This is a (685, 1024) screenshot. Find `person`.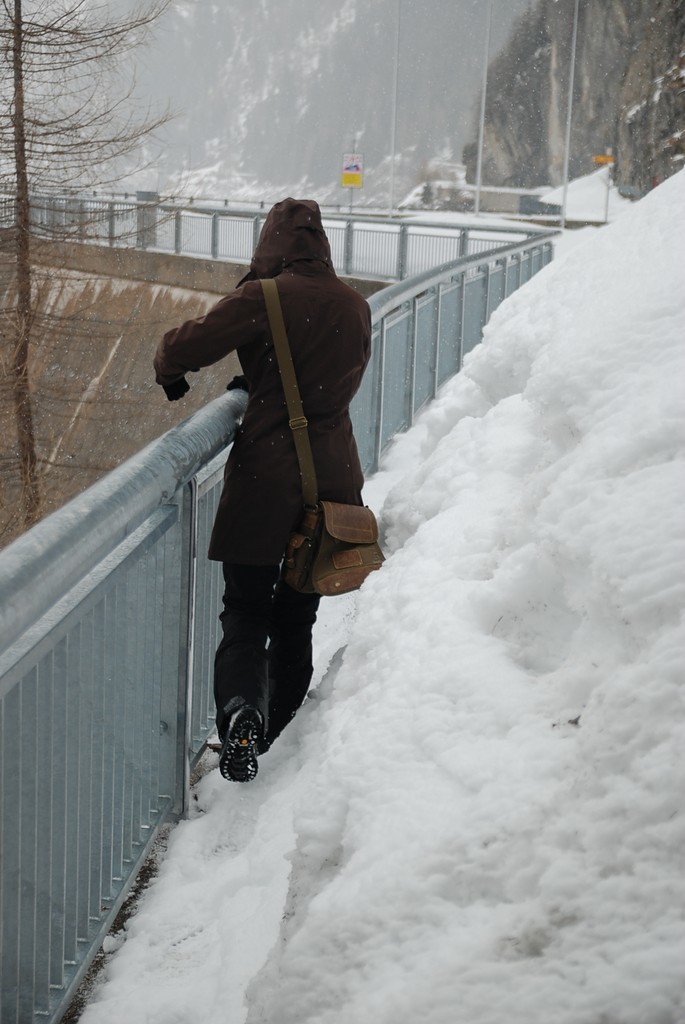
Bounding box: crop(163, 180, 378, 820).
